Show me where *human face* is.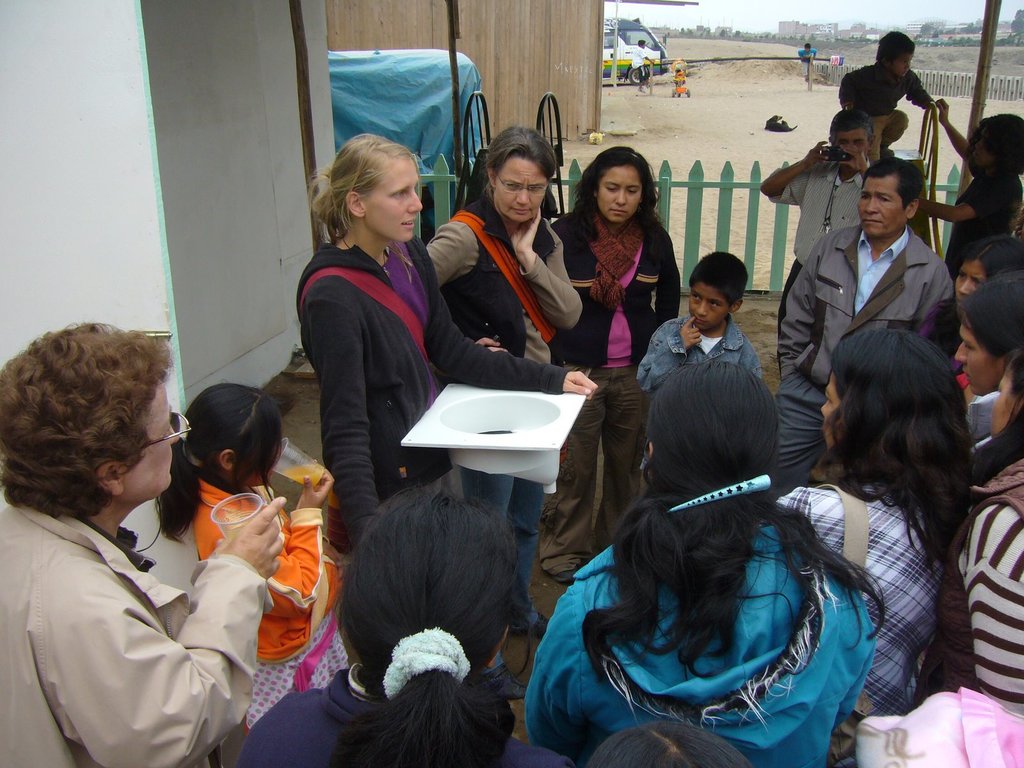
*human face* is at 857,172,909,233.
